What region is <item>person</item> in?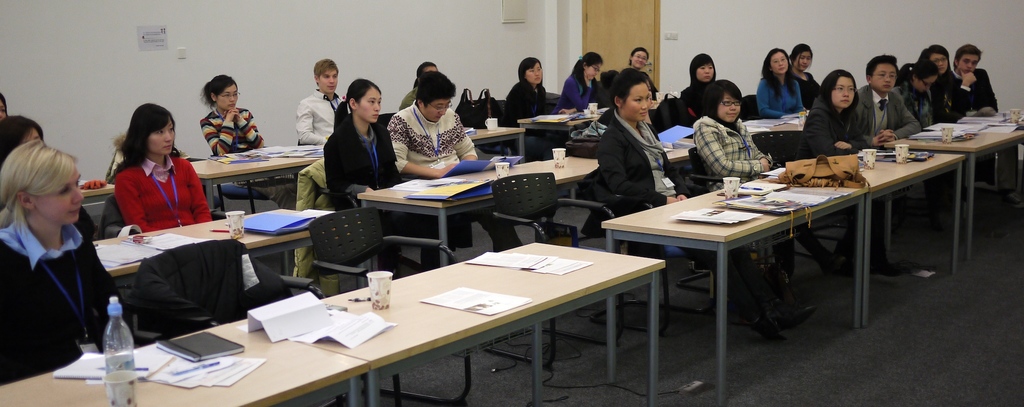
393/71/493/251.
